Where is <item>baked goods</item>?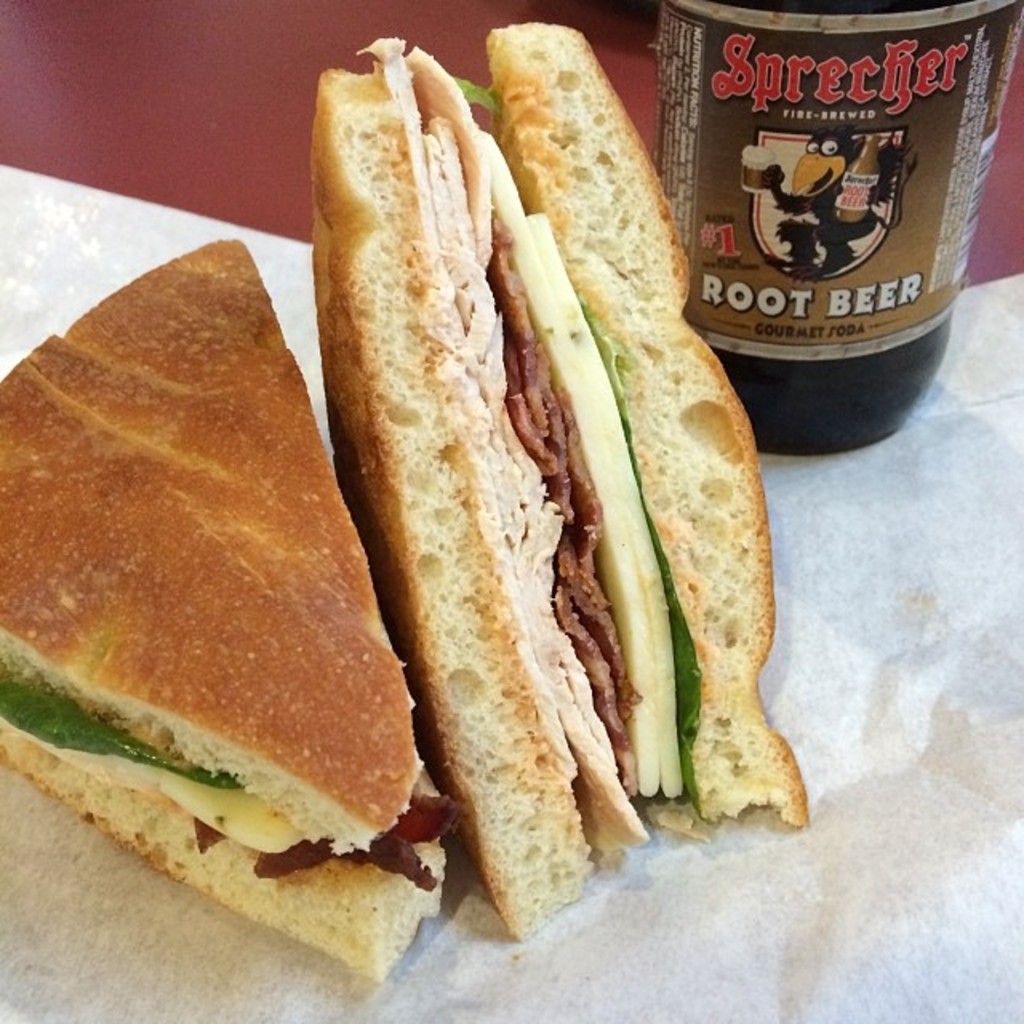
(left=14, top=214, right=446, bottom=918).
